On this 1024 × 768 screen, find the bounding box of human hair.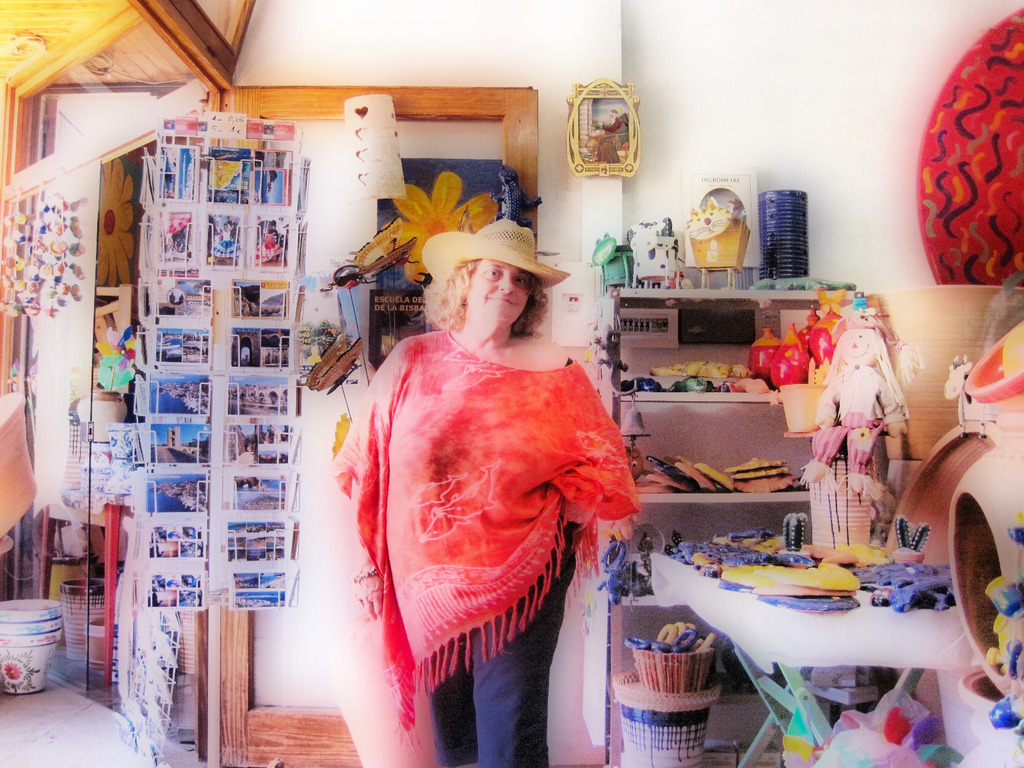
Bounding box: {"left": 422, "top": 254, "right": 549, "bottom": 338}.
